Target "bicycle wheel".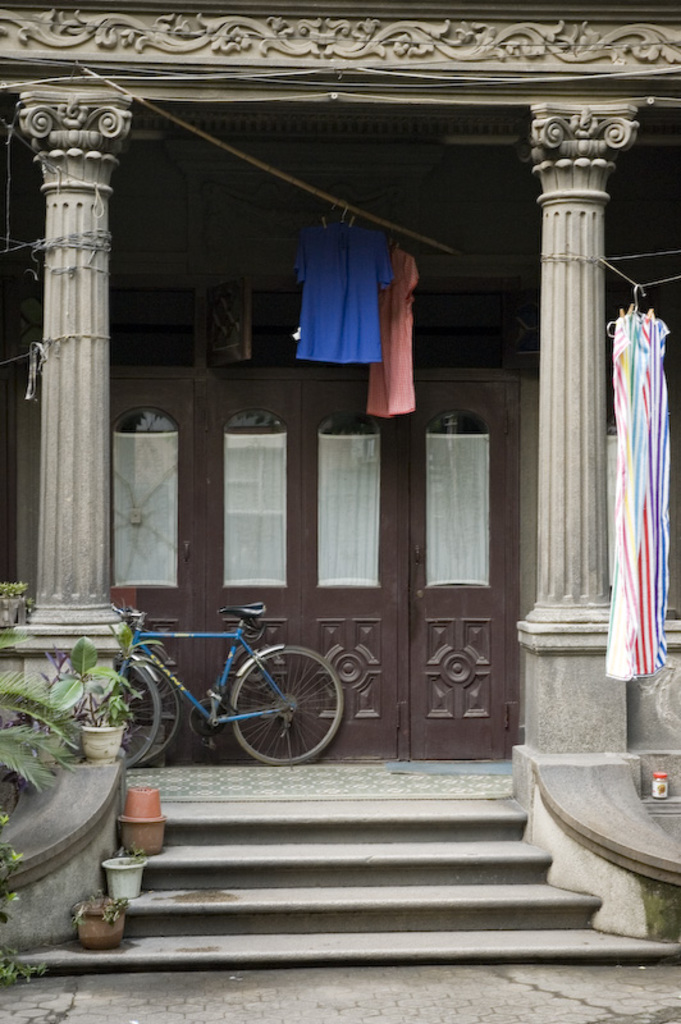
Target region: BBox(127, 659, 186, 763).
